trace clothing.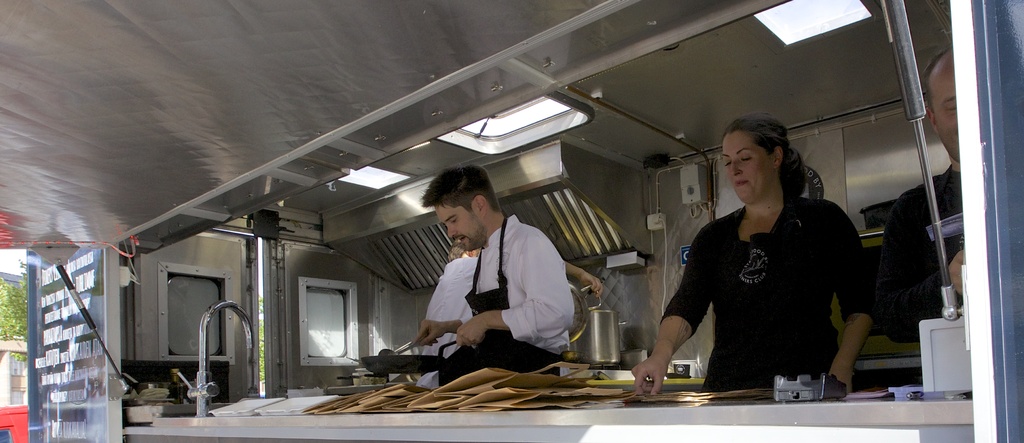
Traced to 663, 174, 870, 400.
